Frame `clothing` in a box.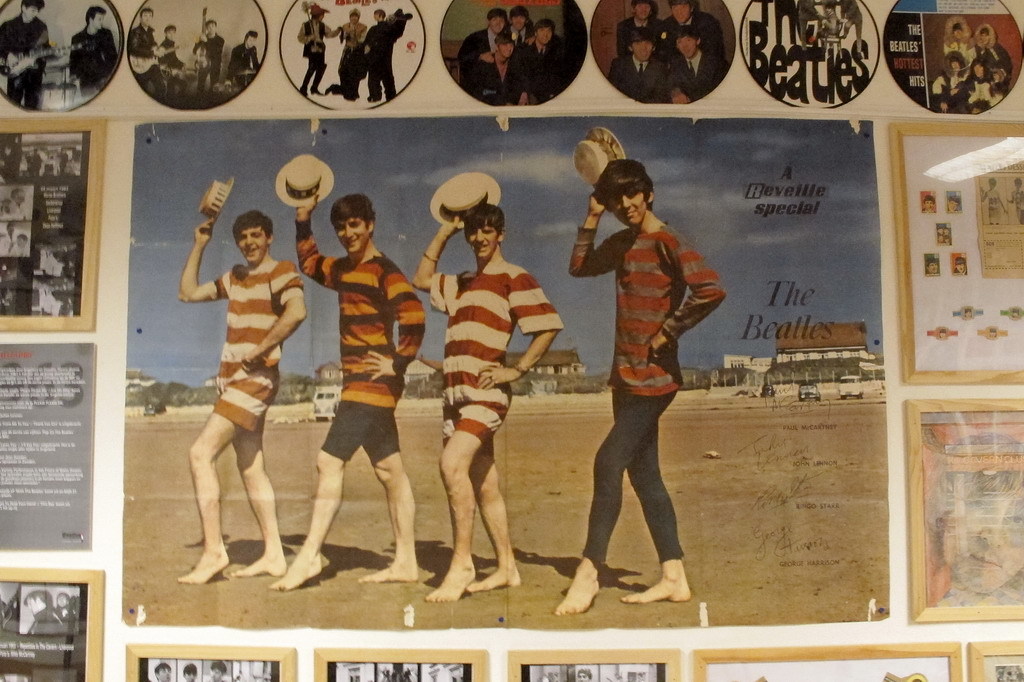
<bbox>212, 257, 305, 436</bbox>.
